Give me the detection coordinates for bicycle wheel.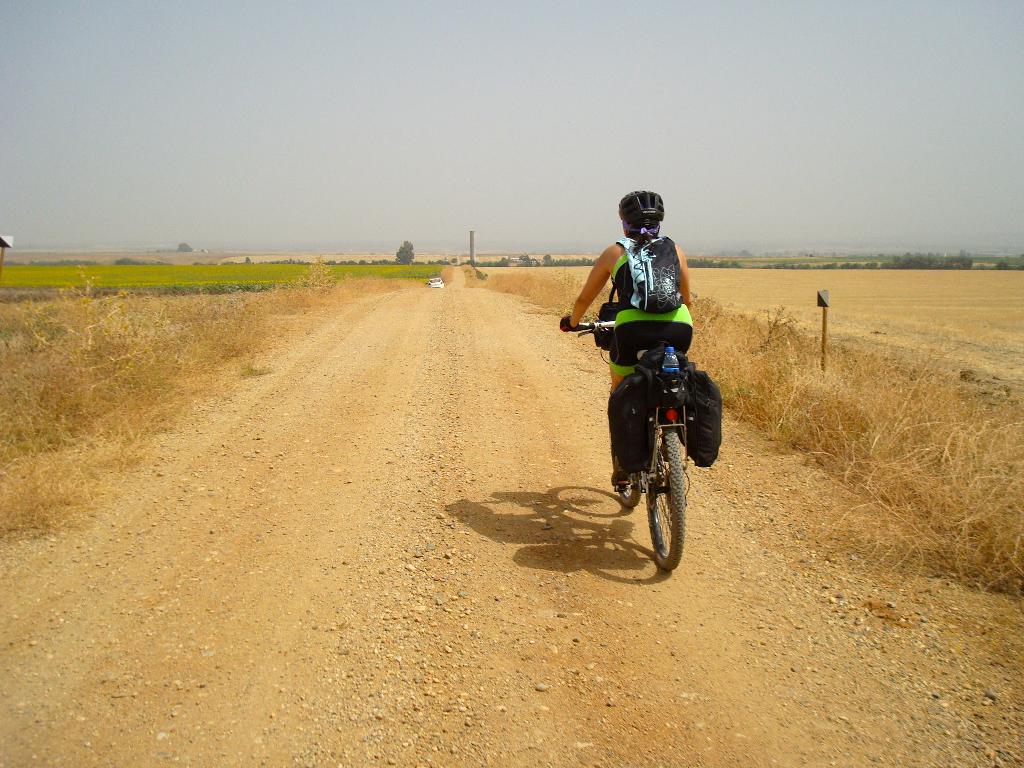
left=615, top=471, right=646, bottom=503.
